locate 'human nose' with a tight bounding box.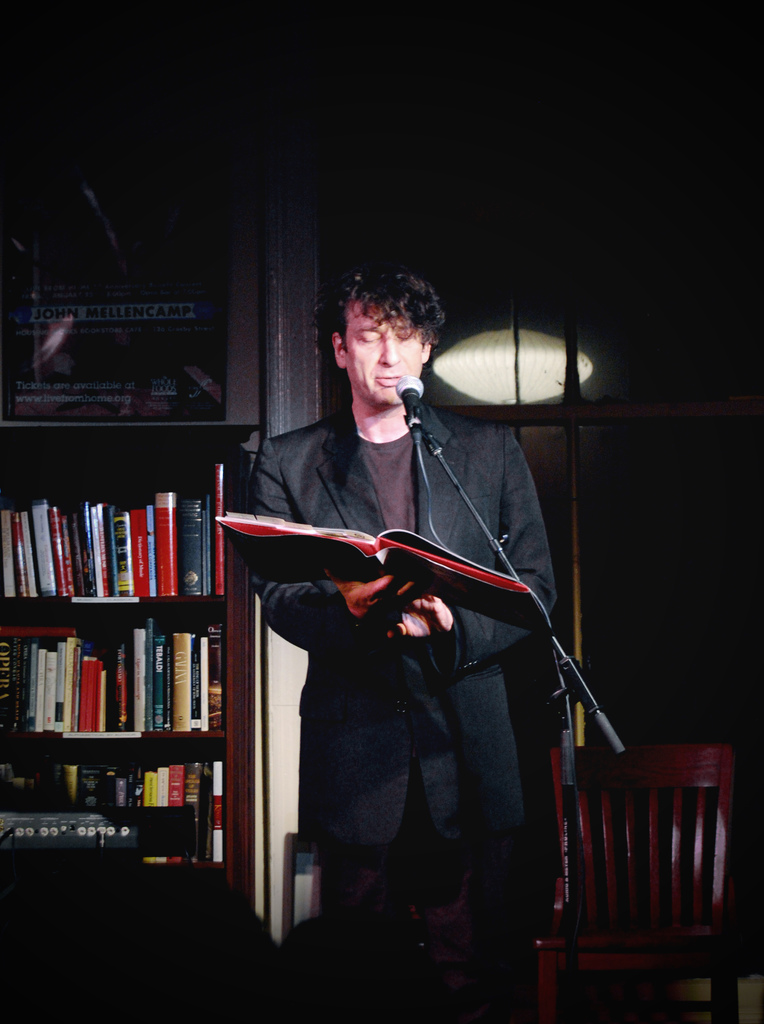
{"left": 380, "top": 333, "right": 400, "bottom": 365}.
